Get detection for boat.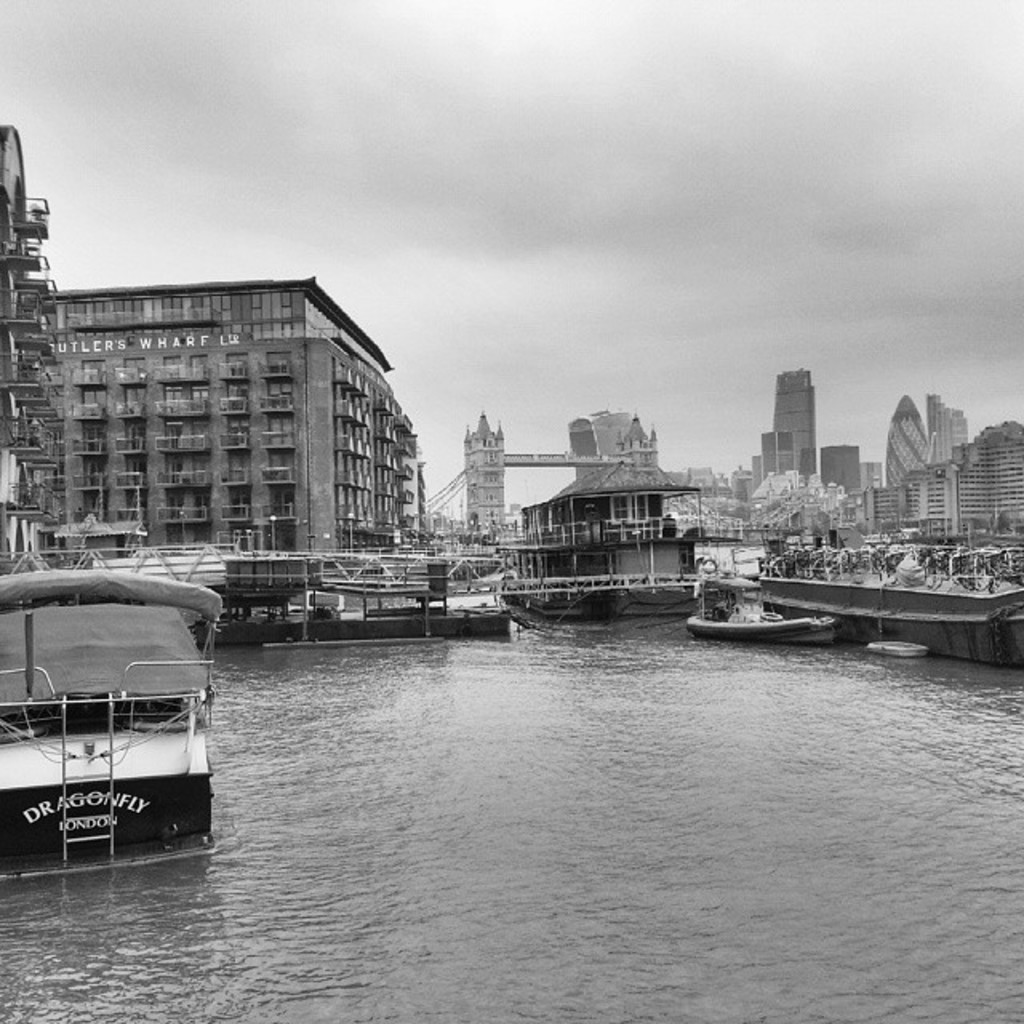
Detection: pyautogui.locateOnScreen(0, 538, 506, 658).
